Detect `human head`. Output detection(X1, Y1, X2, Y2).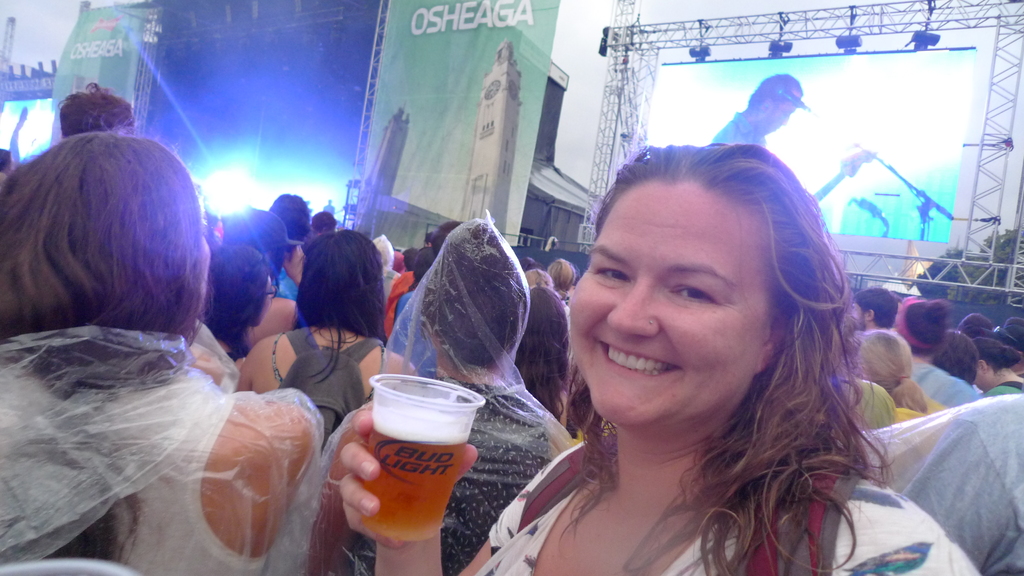
detection(746, 73, 807, 138).
